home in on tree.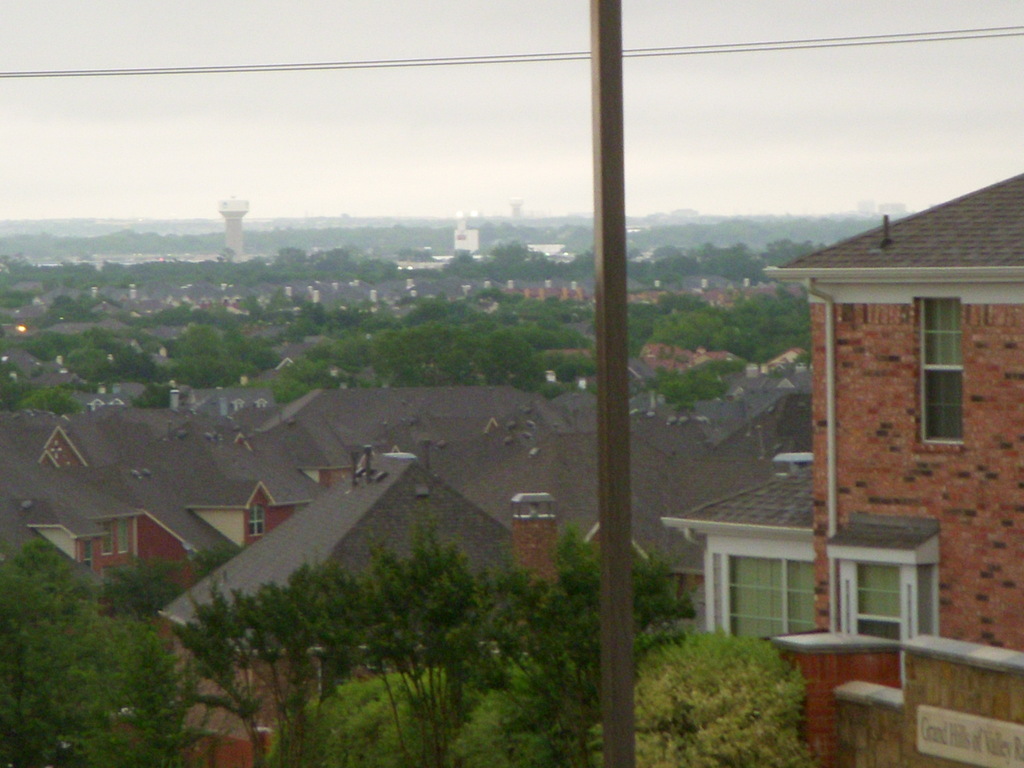
Homed in at 184, 518, 689, 767.
